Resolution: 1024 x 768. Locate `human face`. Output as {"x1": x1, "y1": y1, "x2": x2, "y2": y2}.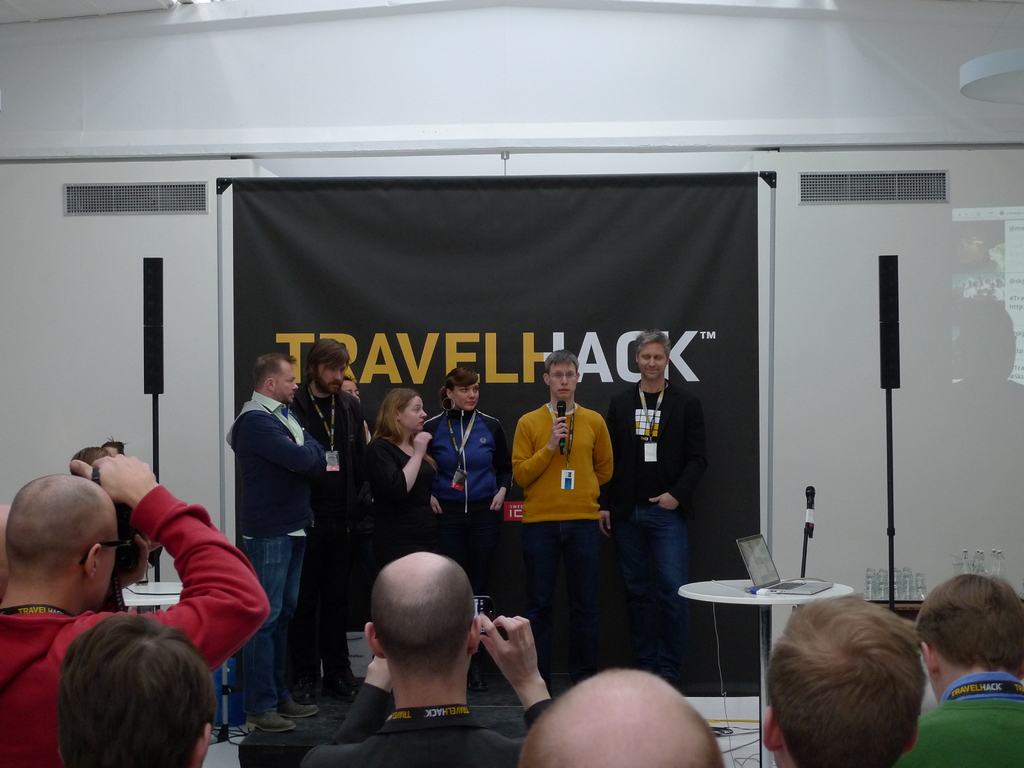
{"x1": 97, "y1": 516, "x2": 117, "y2": 612}.
